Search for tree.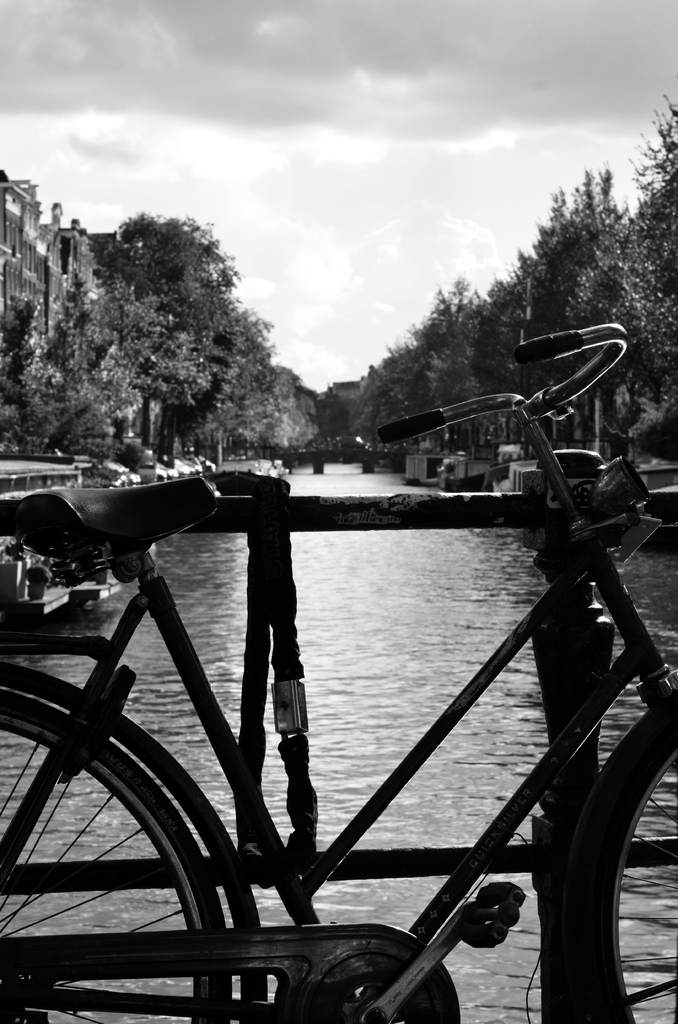
Found at <box>521,172,637,303</box>.
